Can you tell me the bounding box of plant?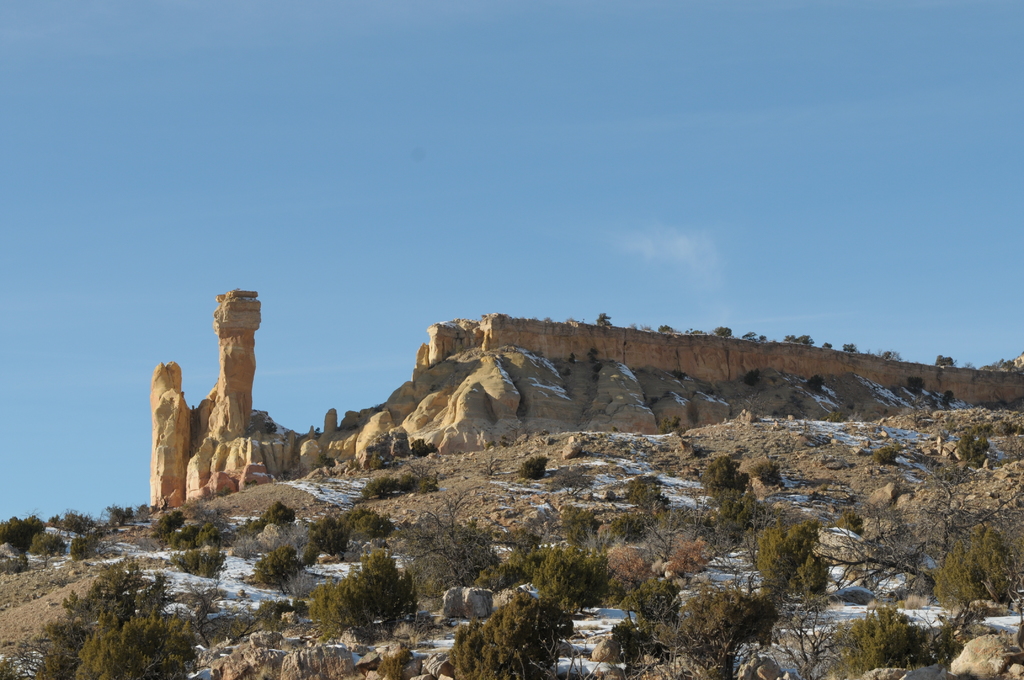
746 366 760 387.
